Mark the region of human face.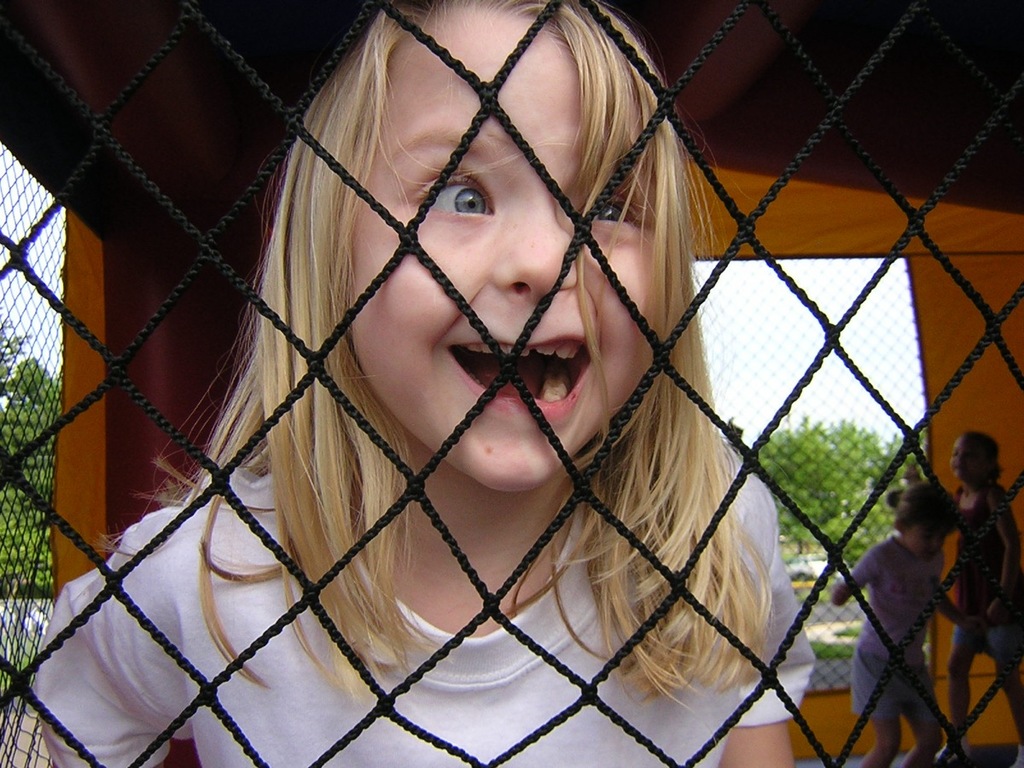
Region: <box>902,512,956,559</box>.
